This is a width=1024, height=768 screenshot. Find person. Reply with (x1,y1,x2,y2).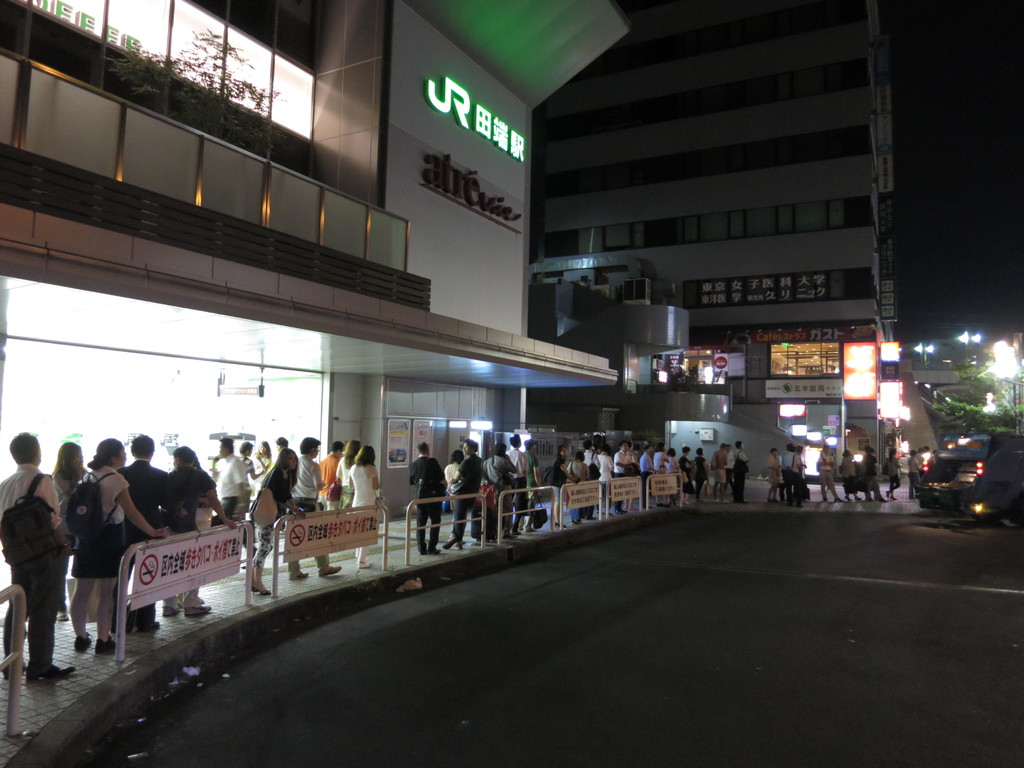
(155,442,223,621).
